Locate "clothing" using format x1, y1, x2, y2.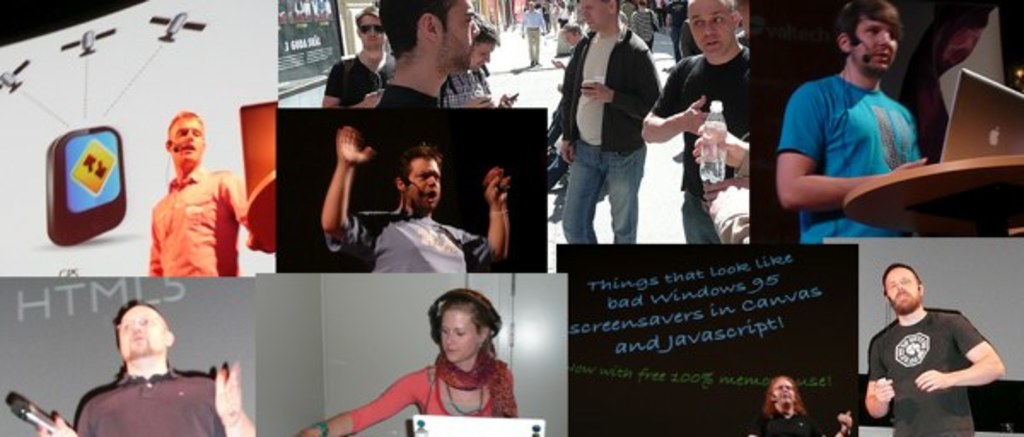
459, 63, 519, 111.
